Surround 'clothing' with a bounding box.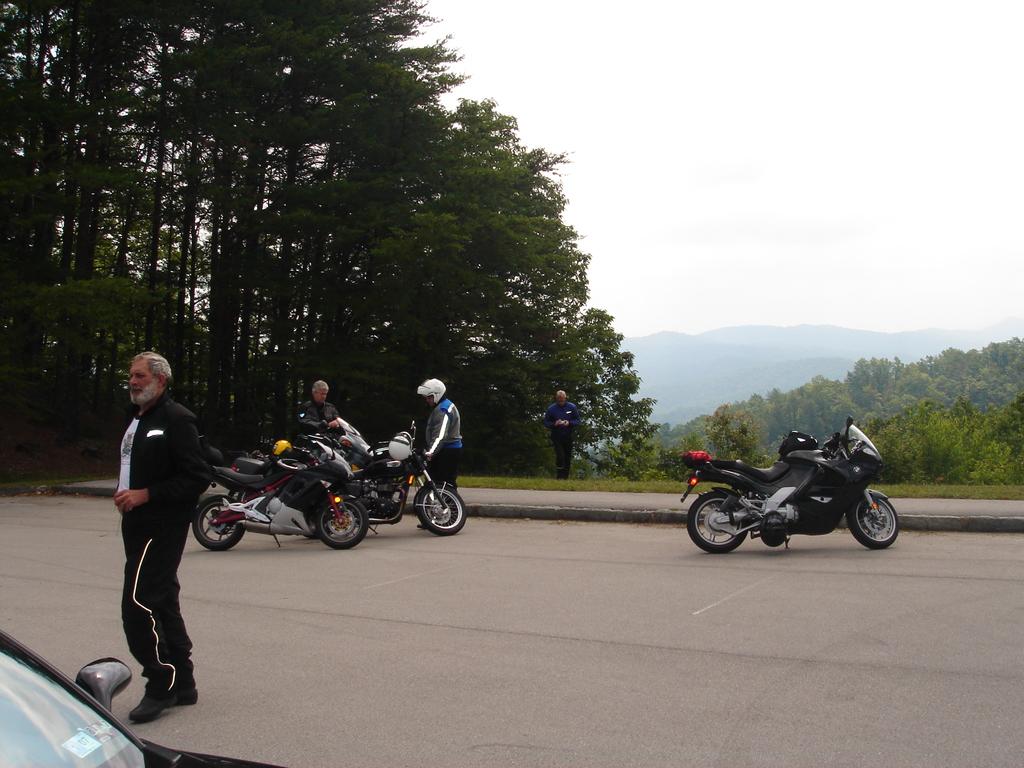
box=[546, 400, 582, 477].
